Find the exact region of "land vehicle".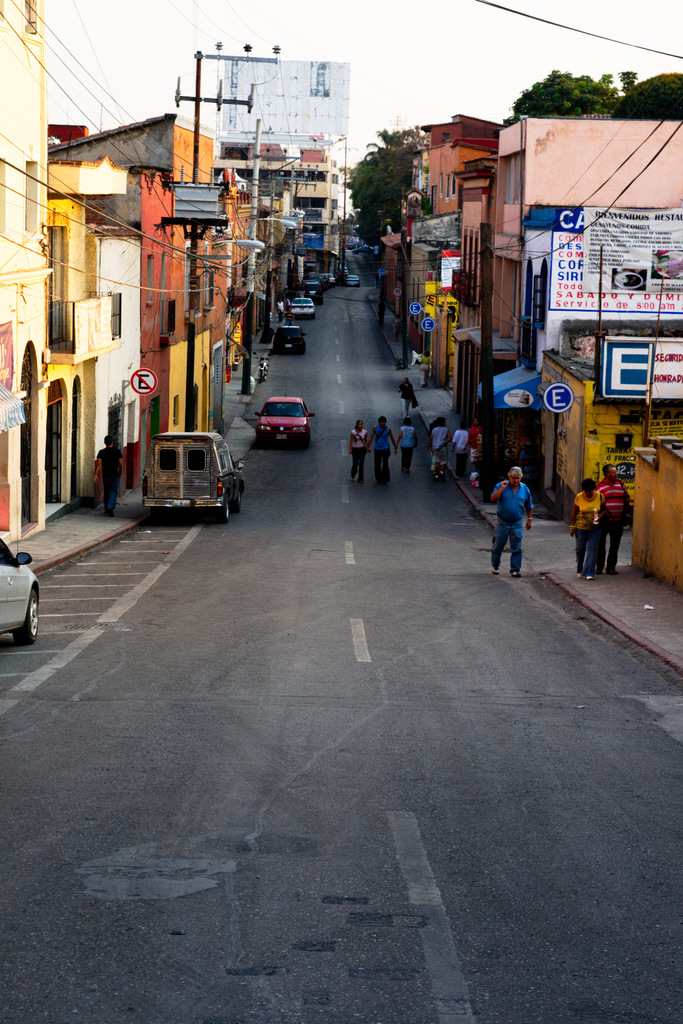
Exact region: <box>136,415,245,520</box>.
